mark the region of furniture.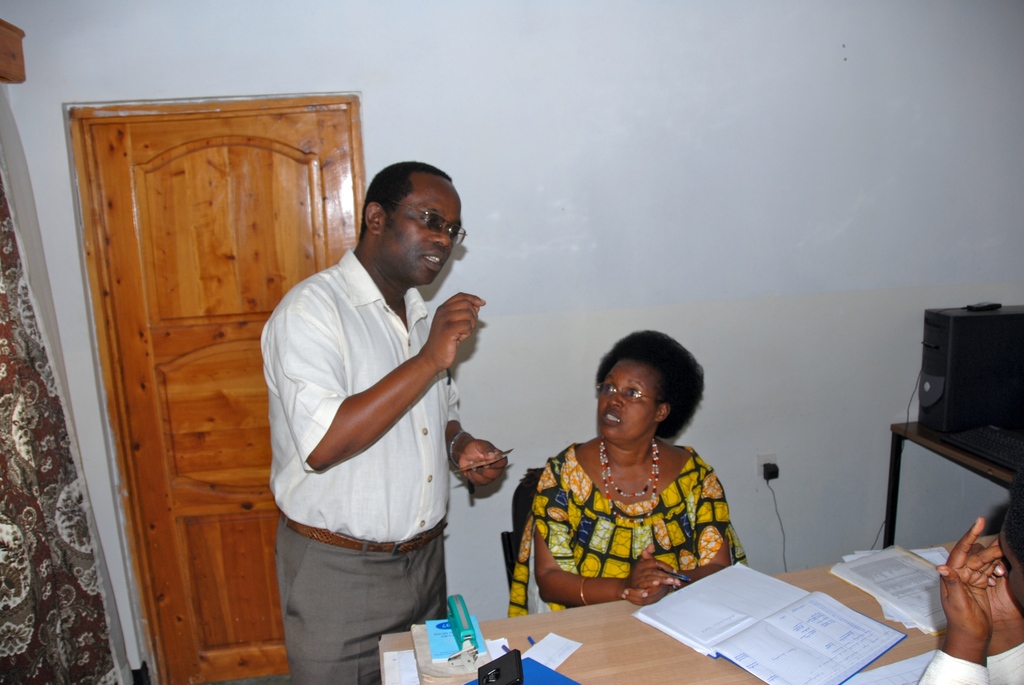
Region: 881,418,1021,550.
